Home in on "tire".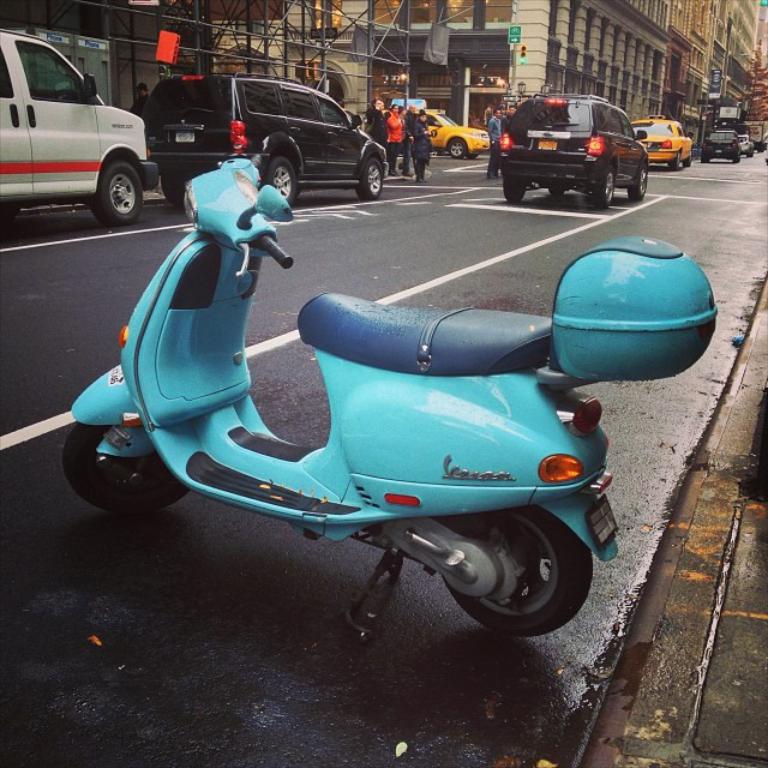
Homed in at {"left": 503, "top": 178, "right": 527, "bottom": 203}.
